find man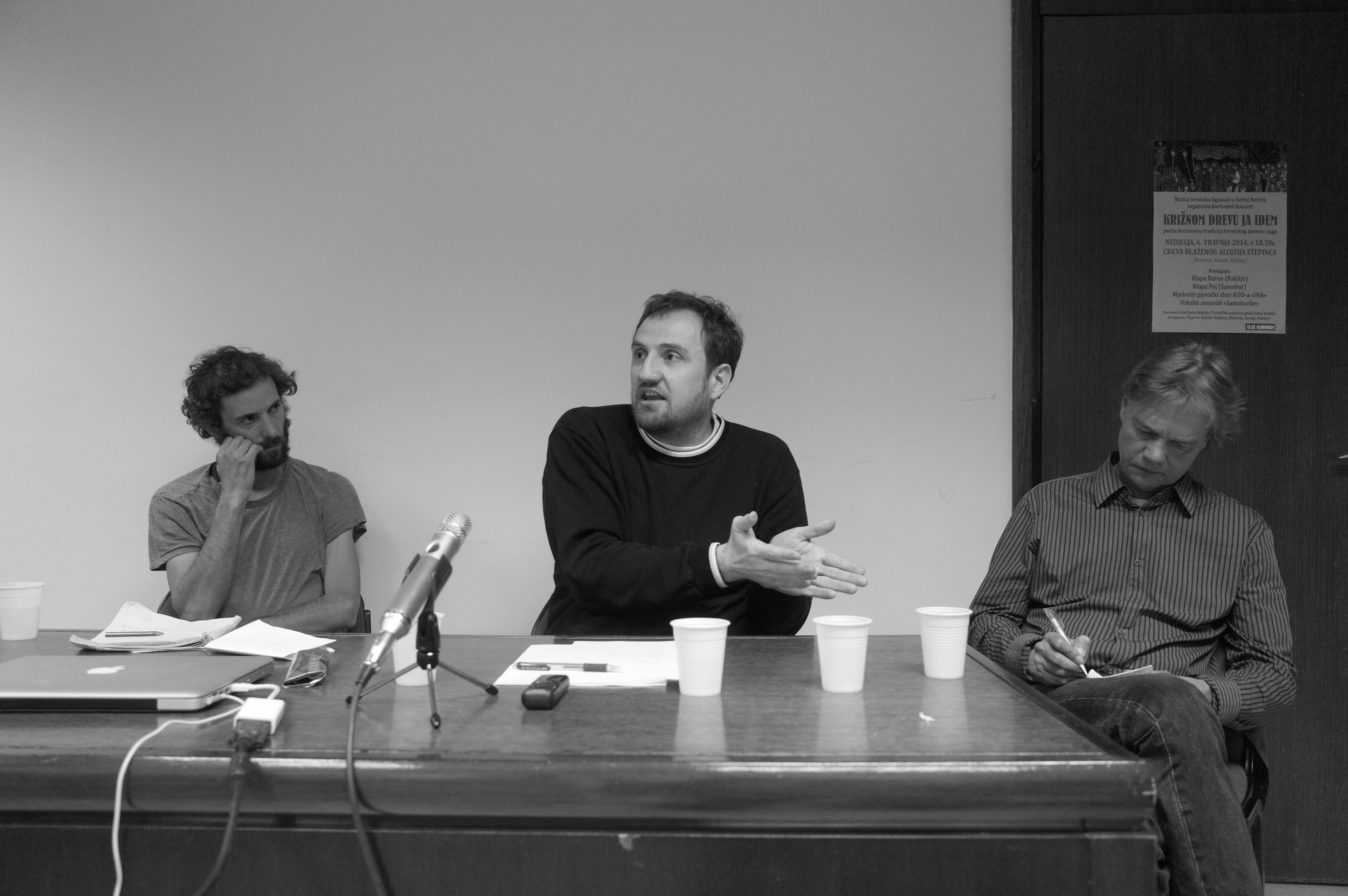
rect(67, 159, 171, 294)
